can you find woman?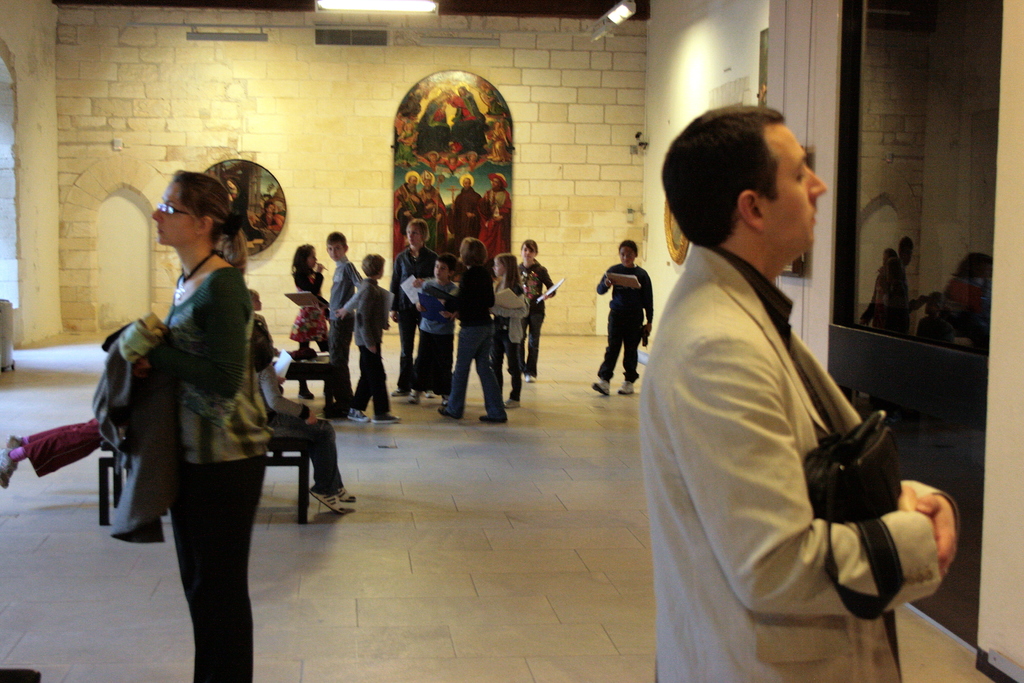
Yes, bounding box: x1=436, y1=236, x2=508, y2=420.
